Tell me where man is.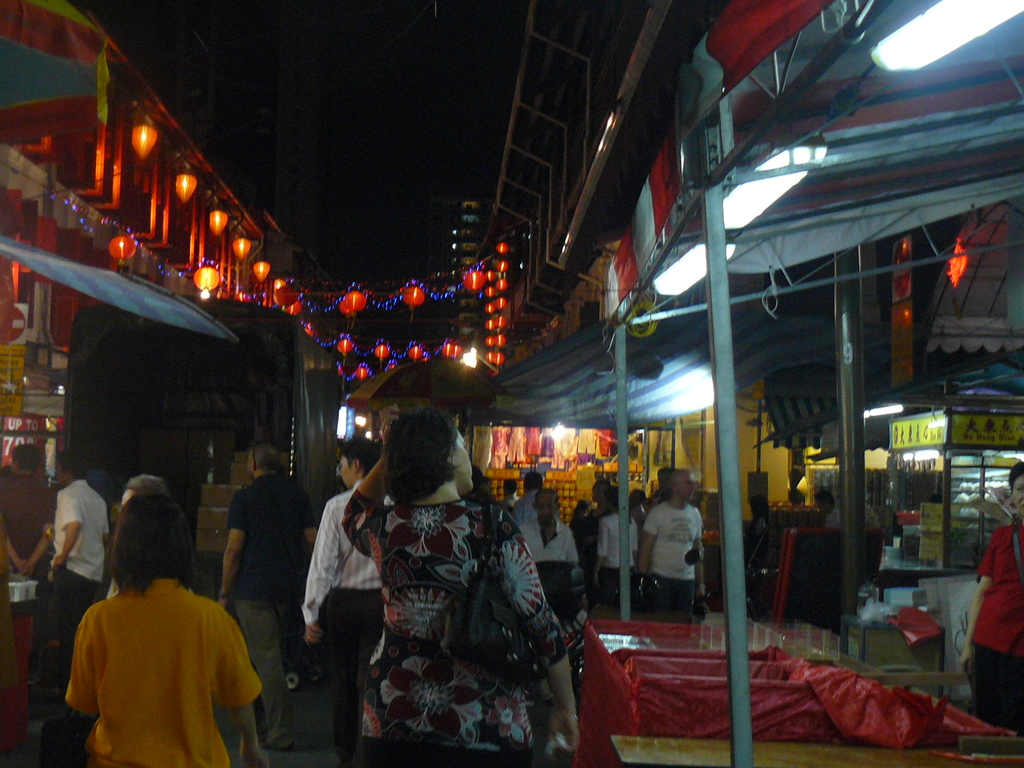
man is at {"x1": 212, "y1": 438, "x2": 318, "y2": 750}.
